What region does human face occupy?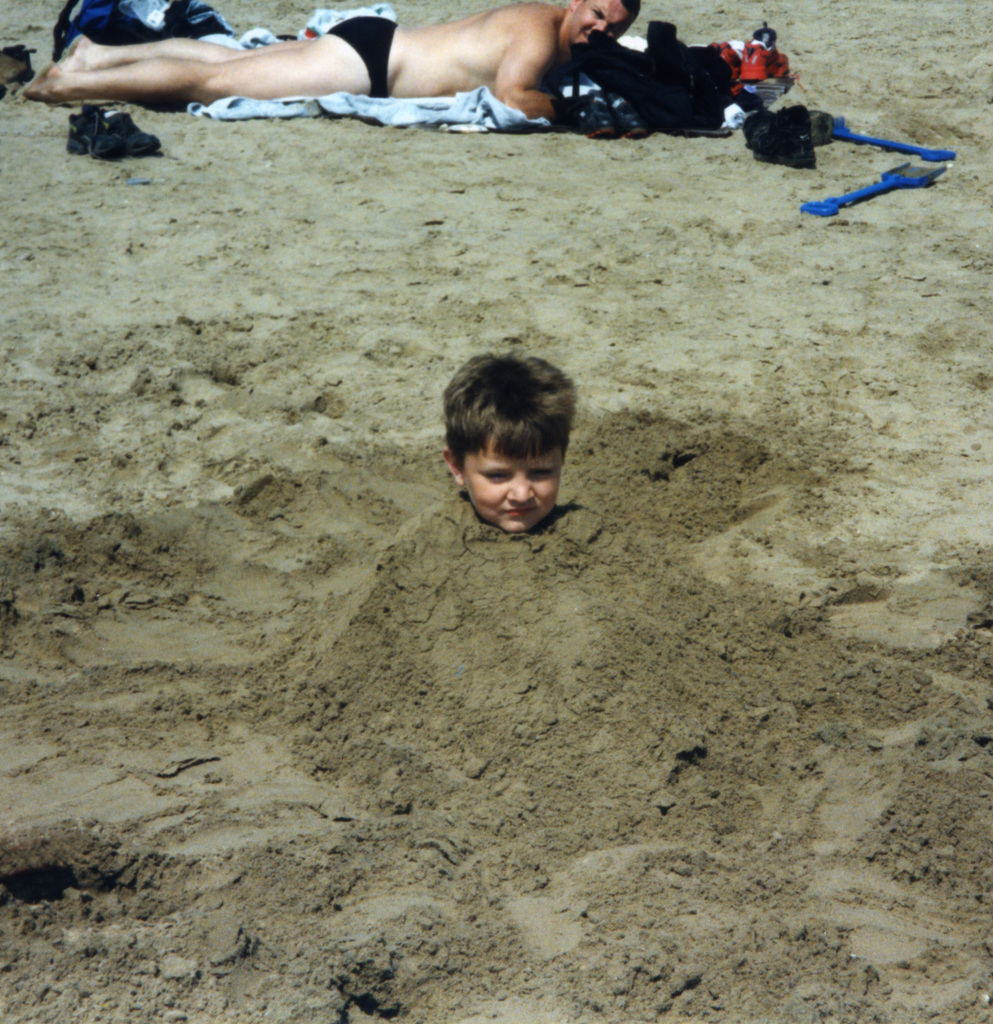
{"x1": 564, "y1": 0, "x2": 627, "y2": 44}.
